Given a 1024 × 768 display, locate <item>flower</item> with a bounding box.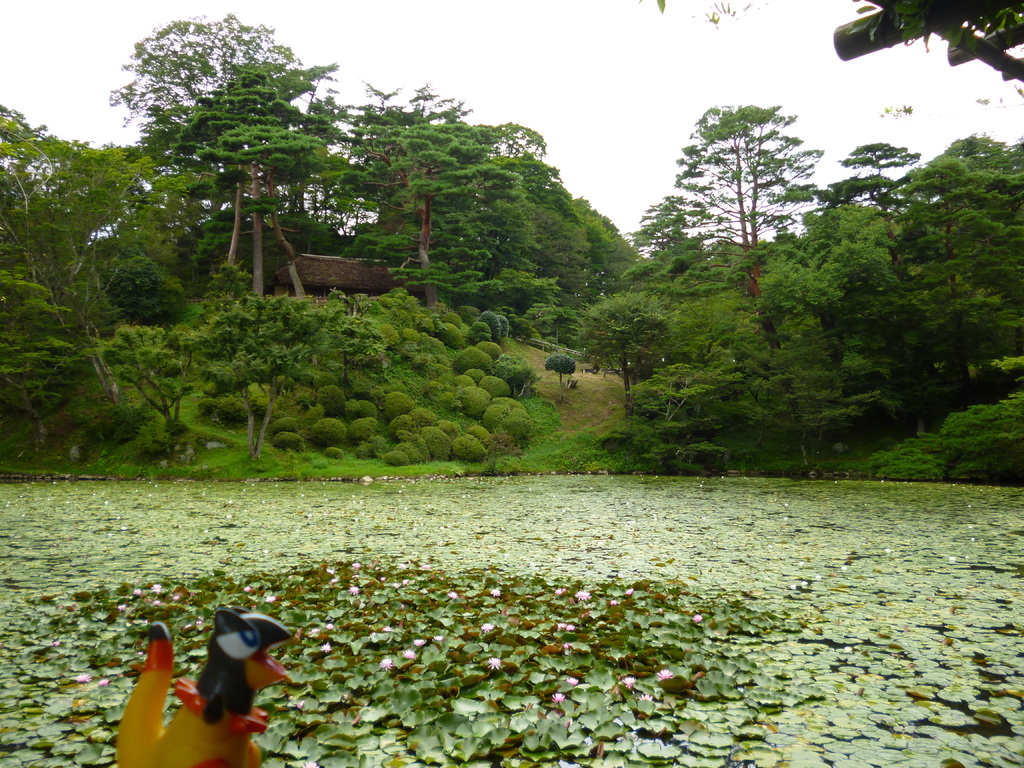
Located: l=575, t=593, r=591, b=598.
